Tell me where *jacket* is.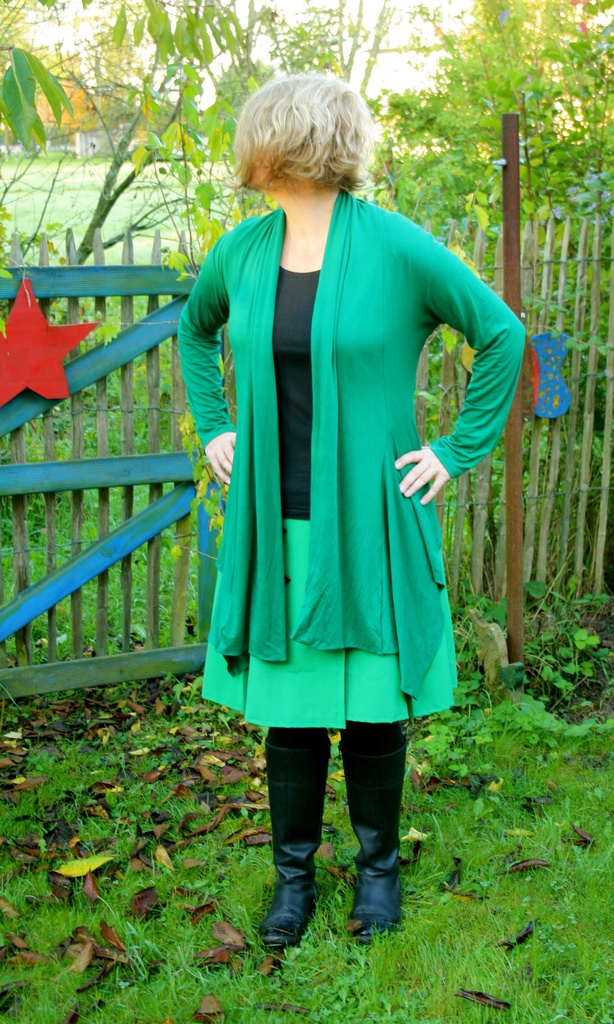
*jacket* is at BBox(168, 137, 509, 685).
